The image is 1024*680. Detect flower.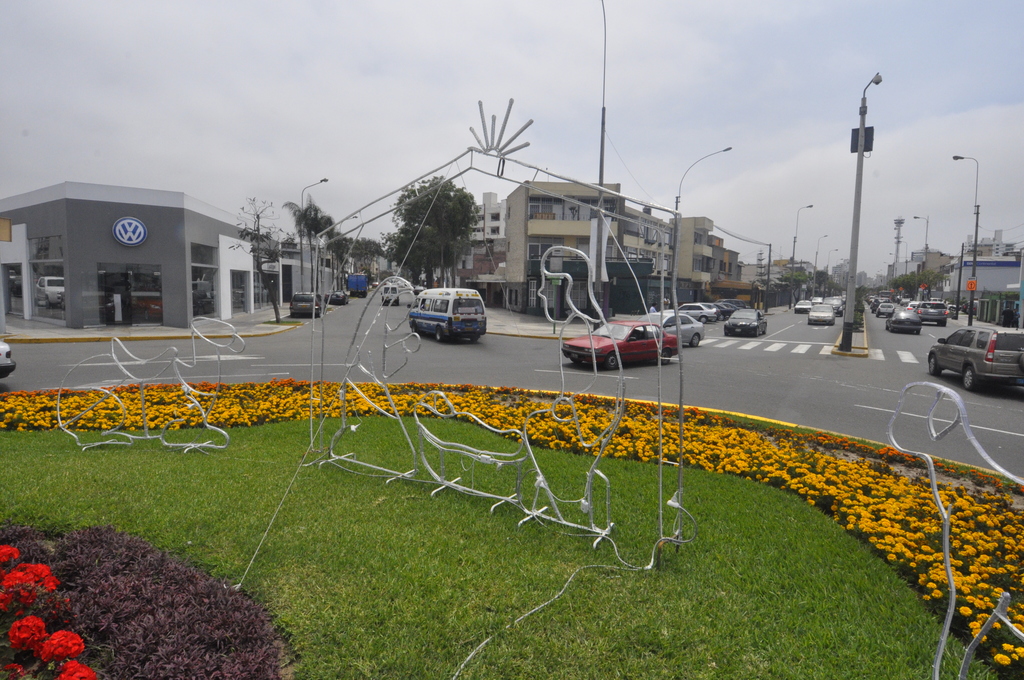
Detection: <bbox>3, 664, 26, 679</bbox>.
